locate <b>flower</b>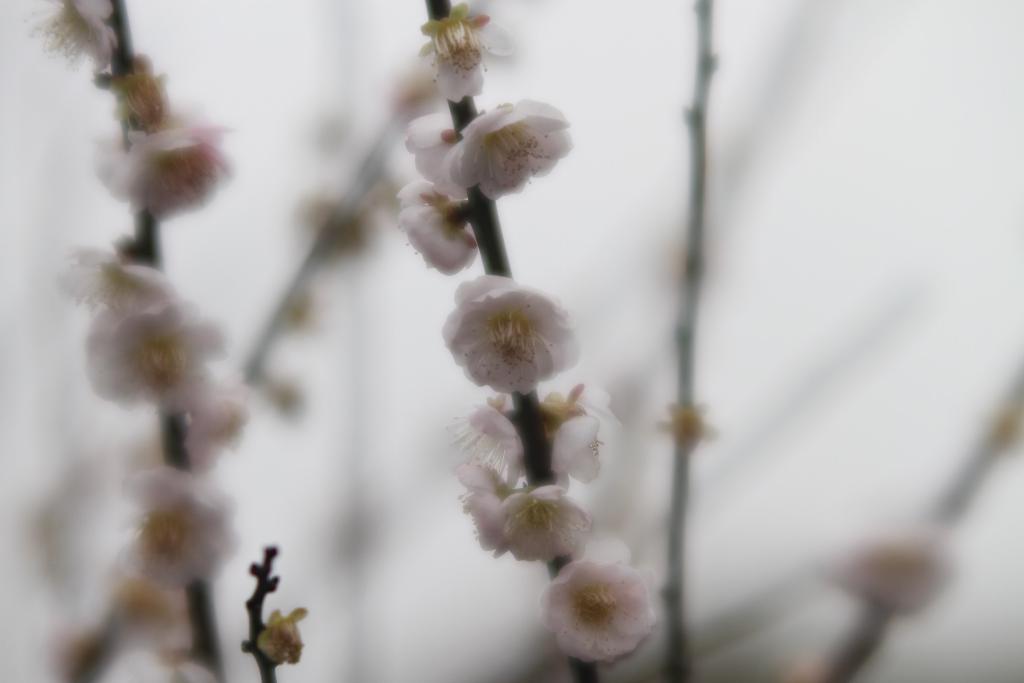
115, 120, 246, 222
